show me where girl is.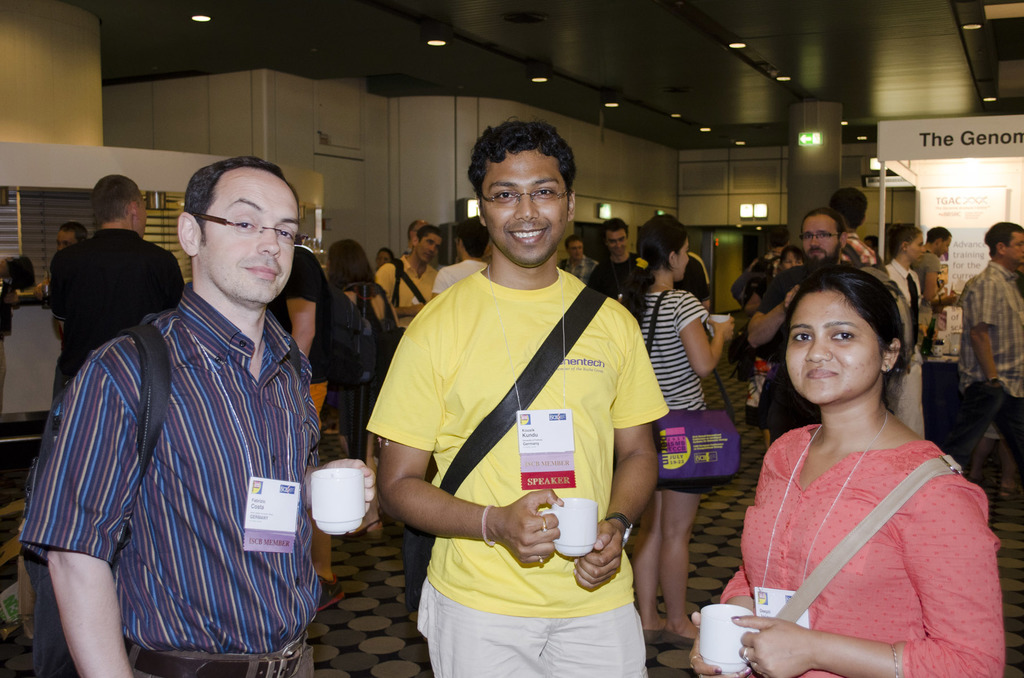
girl is at box(684, 264, 1003, 677).
